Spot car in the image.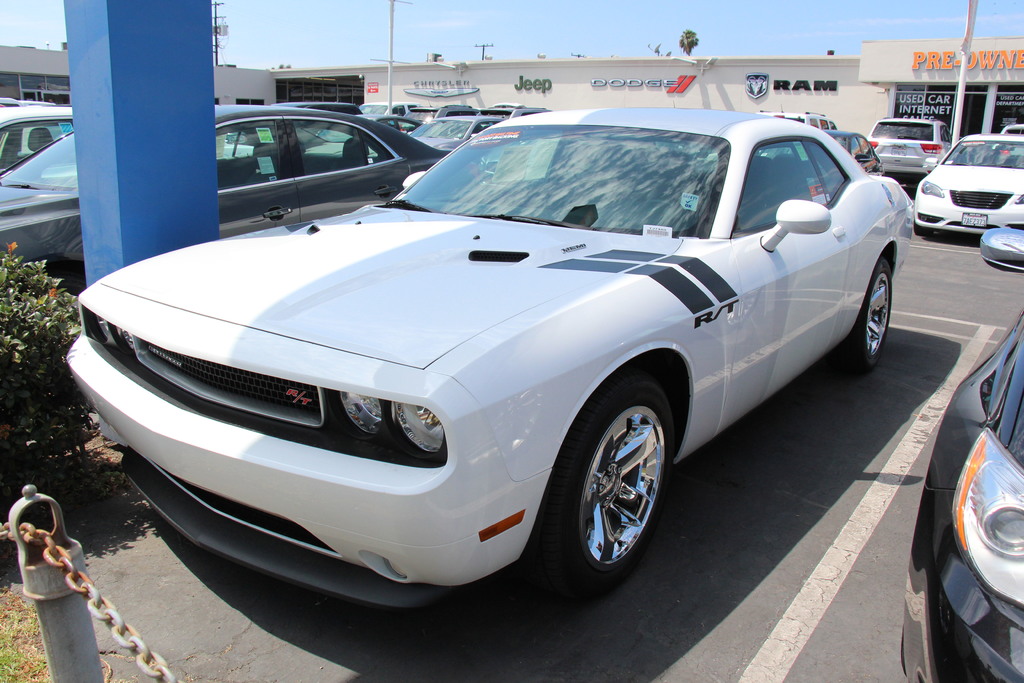
car found at rect(0, 104, 452, 298).
